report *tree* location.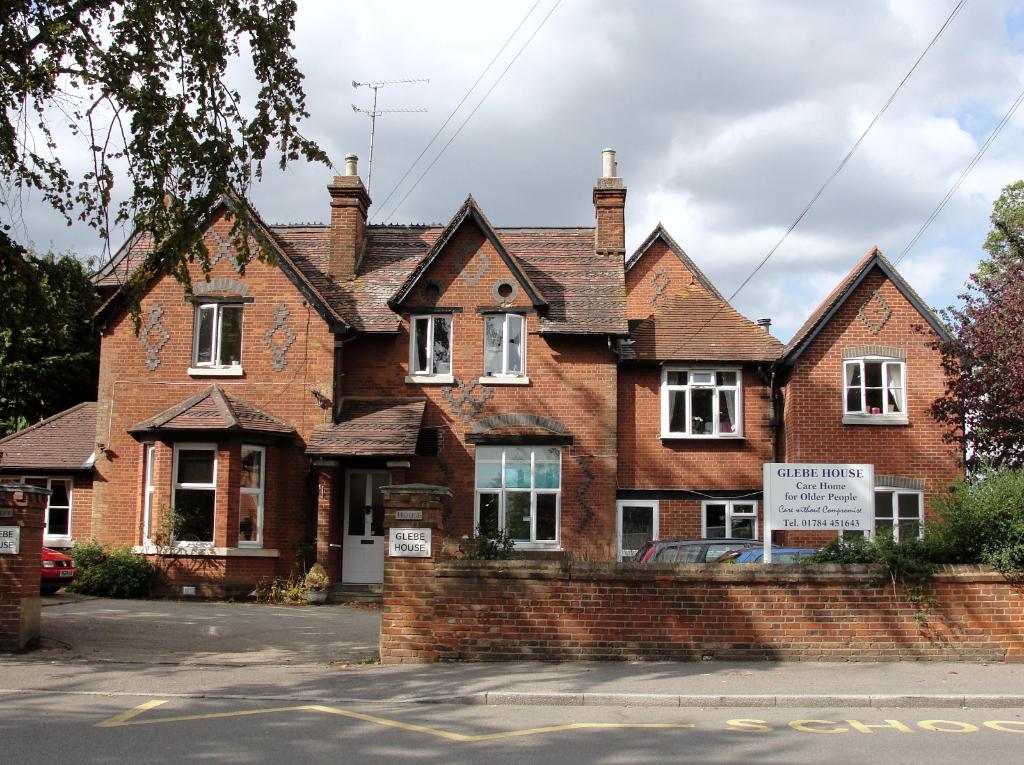
Report: {"x1": 906, "y1": 253, "x2": 1023, "y2": 474}.
